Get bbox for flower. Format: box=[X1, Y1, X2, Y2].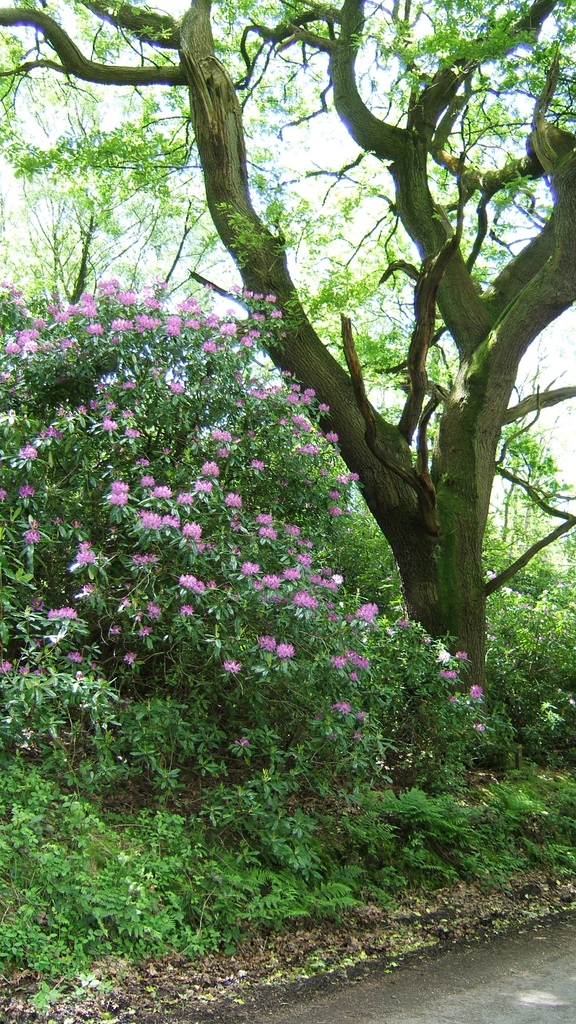
box=[438, 673, 462, 680].
